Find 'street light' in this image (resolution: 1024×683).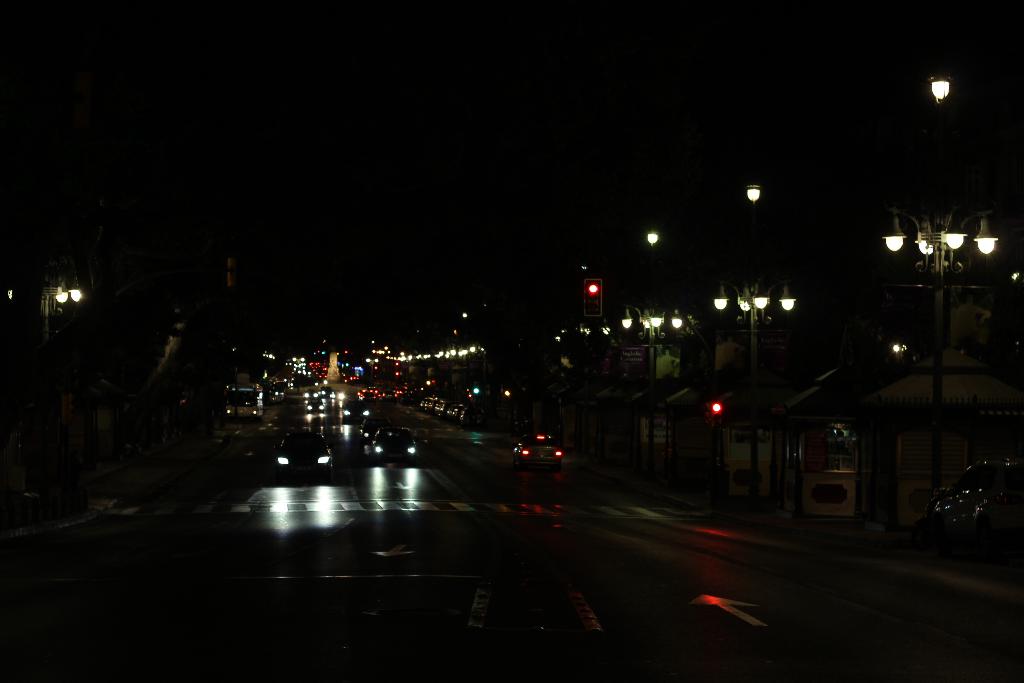
select_region(744, 174, 762, 210).
